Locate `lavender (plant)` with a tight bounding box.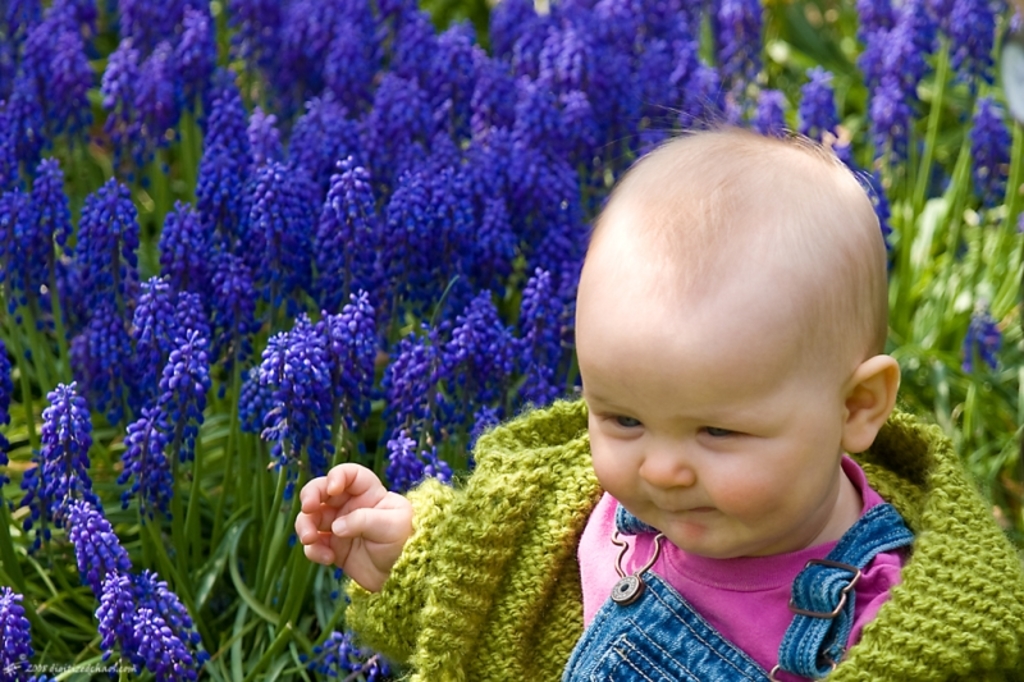
pyautogui.locateOnScreen(460, 380, 508, 461).
